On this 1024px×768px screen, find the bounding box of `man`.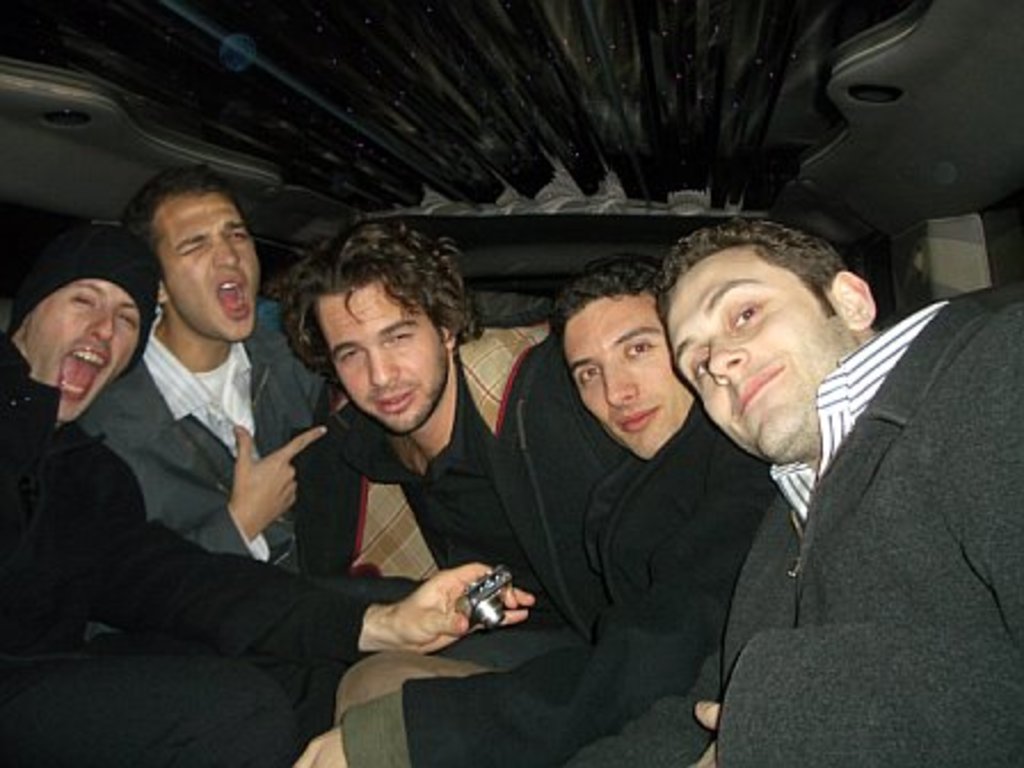
Bounding box: region(304, 258, 789, 766).
